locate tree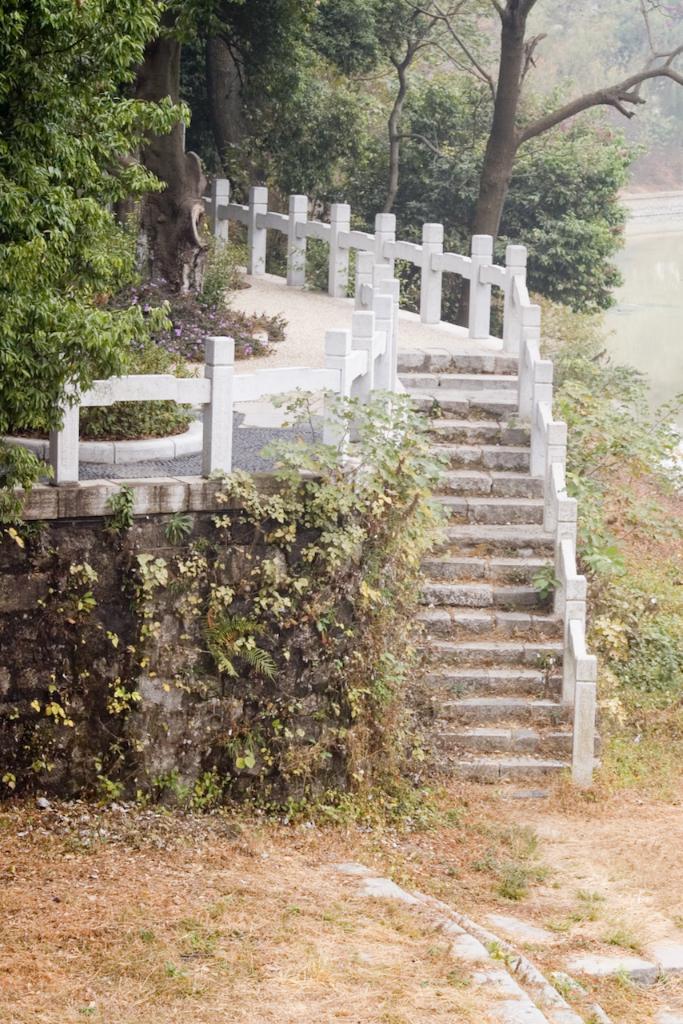
x1=509 y1=78 x2=627 y2=321
